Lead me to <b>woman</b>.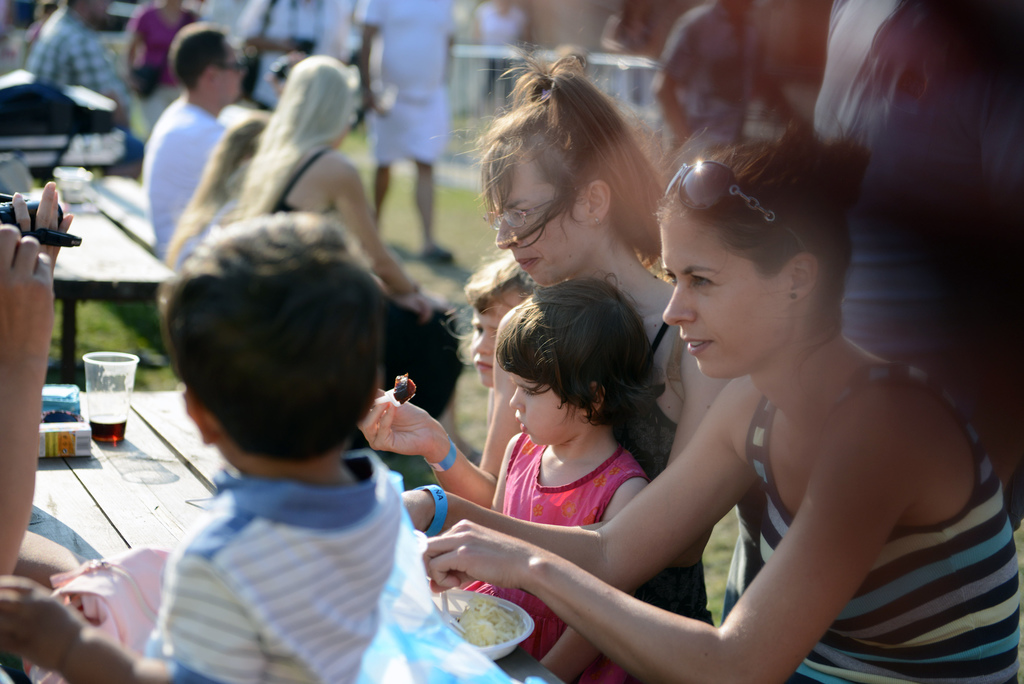
Lead to pyautogui.locateOnScreen(355, 47, 728, 621).
